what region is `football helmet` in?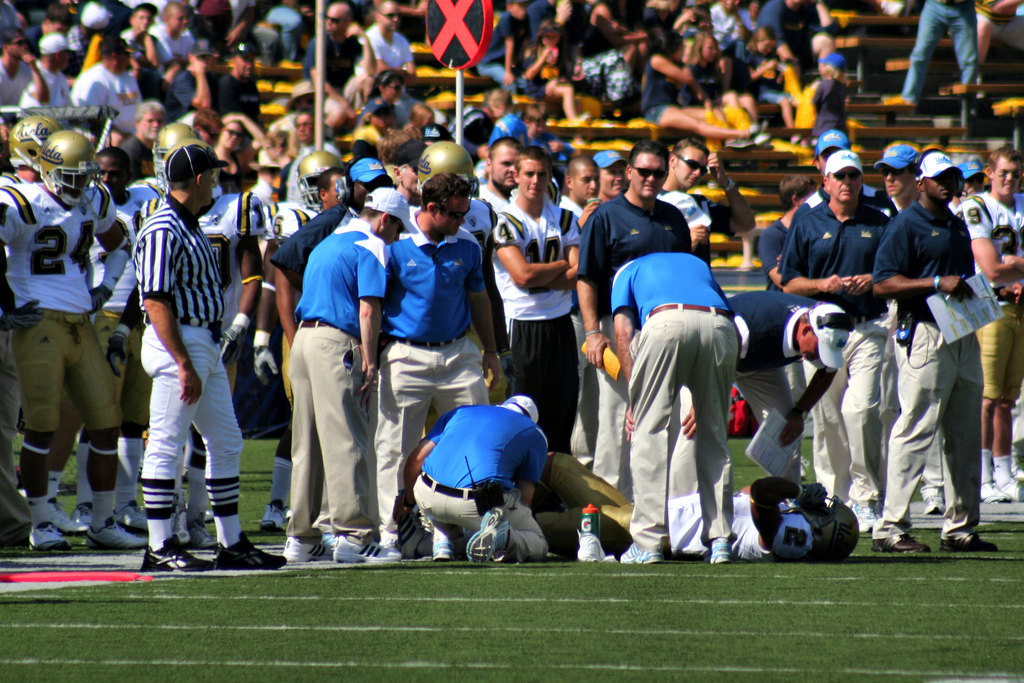
pyautogui.locateOnScreen(0, 110, 49, 169).
